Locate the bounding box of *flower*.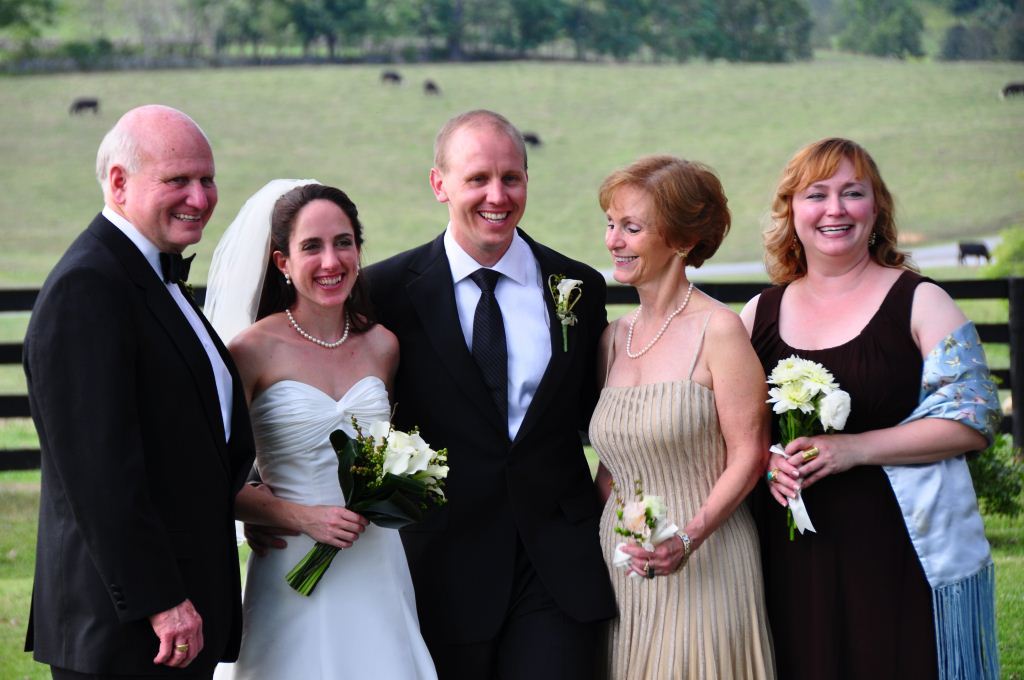
Bounding box: (x1=762, y1=355, x2=839, y2=413).
